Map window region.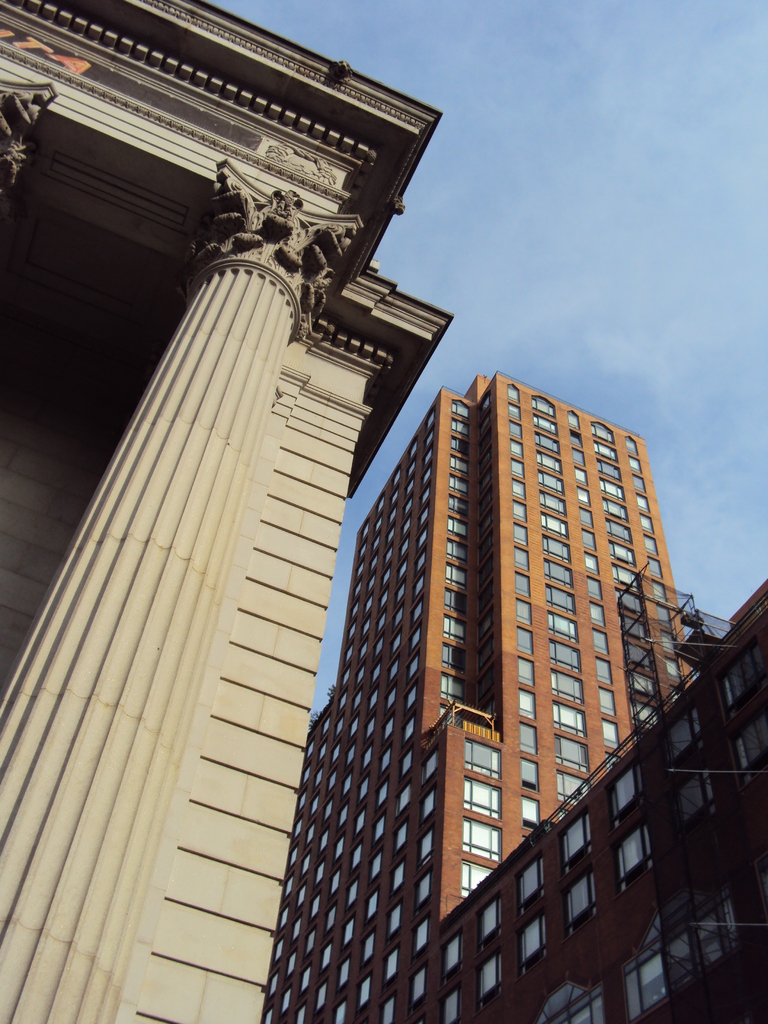
Mapped to rect(508, 381, 528, 405).
